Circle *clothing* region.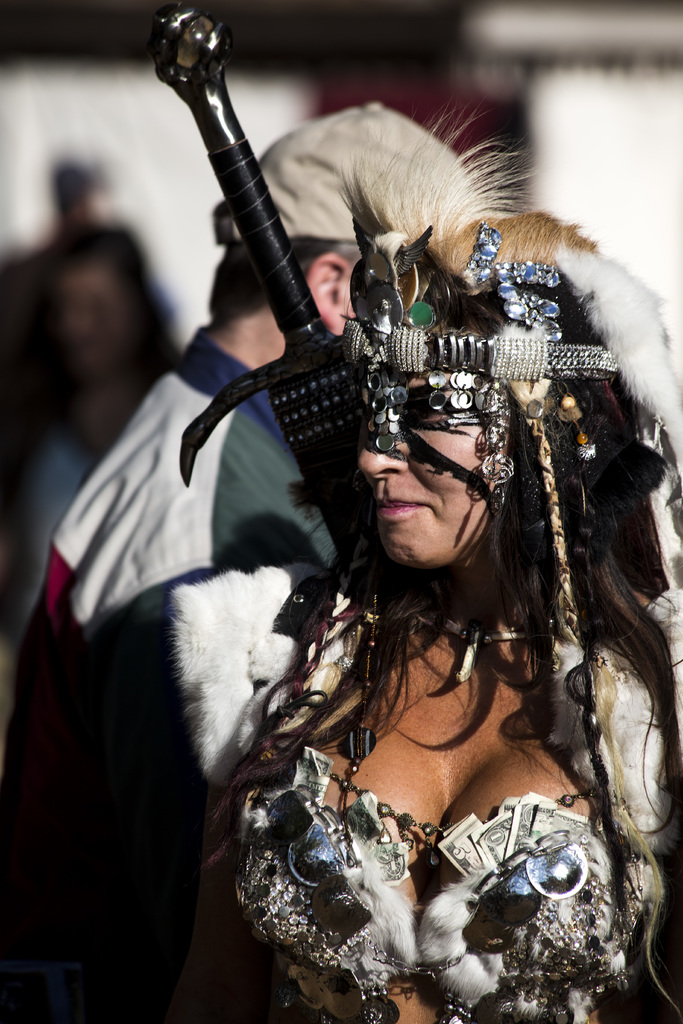
Region: <region>222, 575, 640, 1023</region>.
